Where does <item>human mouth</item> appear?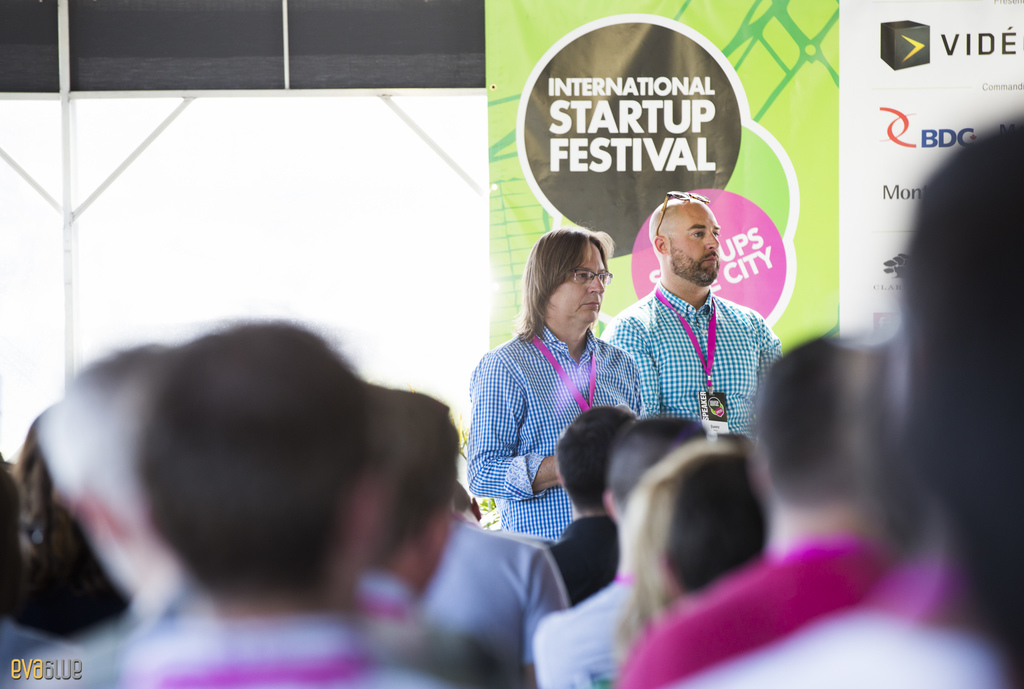
Appears at [left=703, top=245, right=723, bottom=264].
